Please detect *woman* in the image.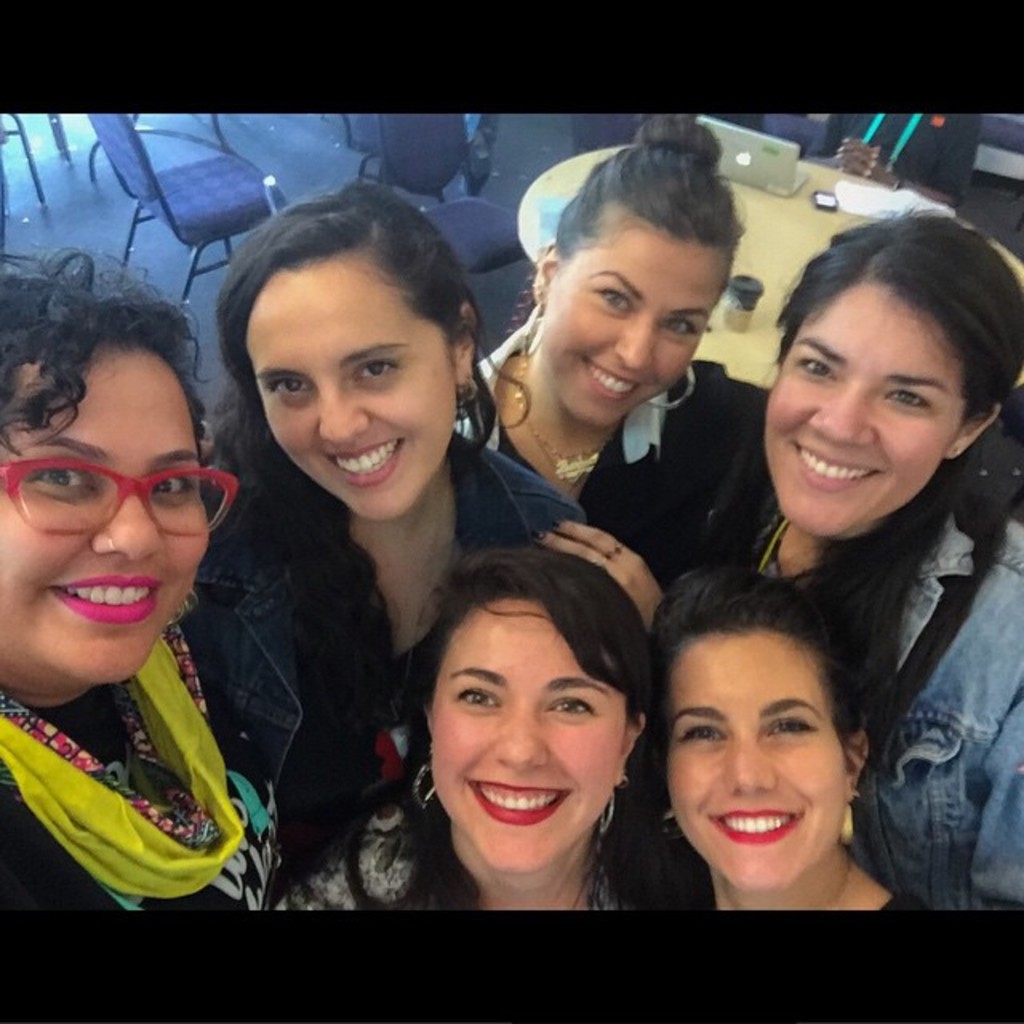
[646,568,933,922].
